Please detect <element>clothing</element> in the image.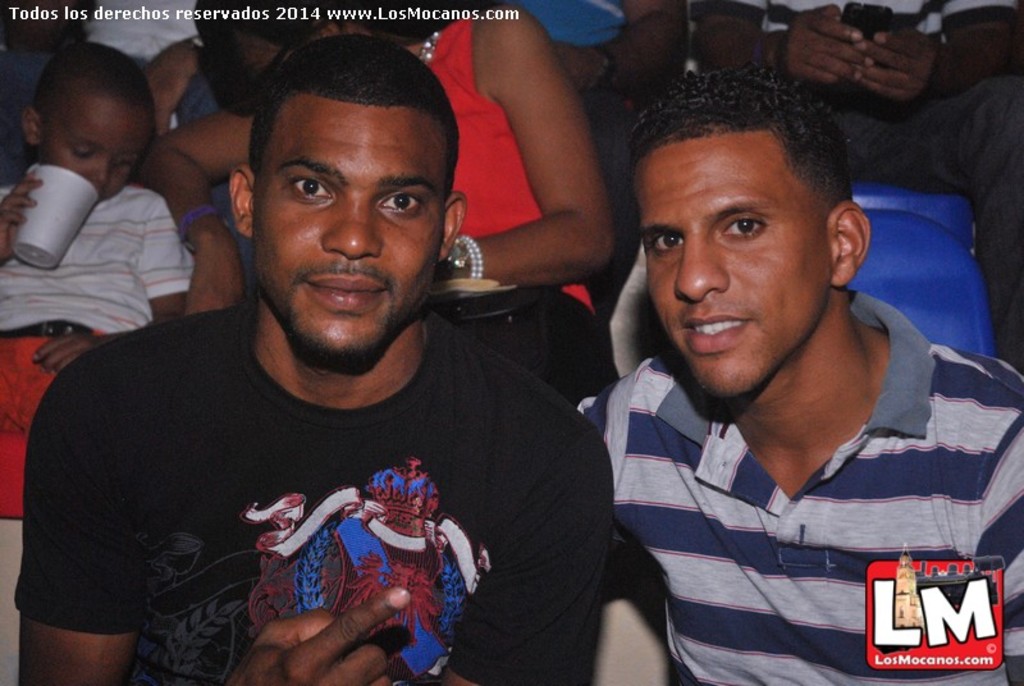
[175, 64, 224, 127].
